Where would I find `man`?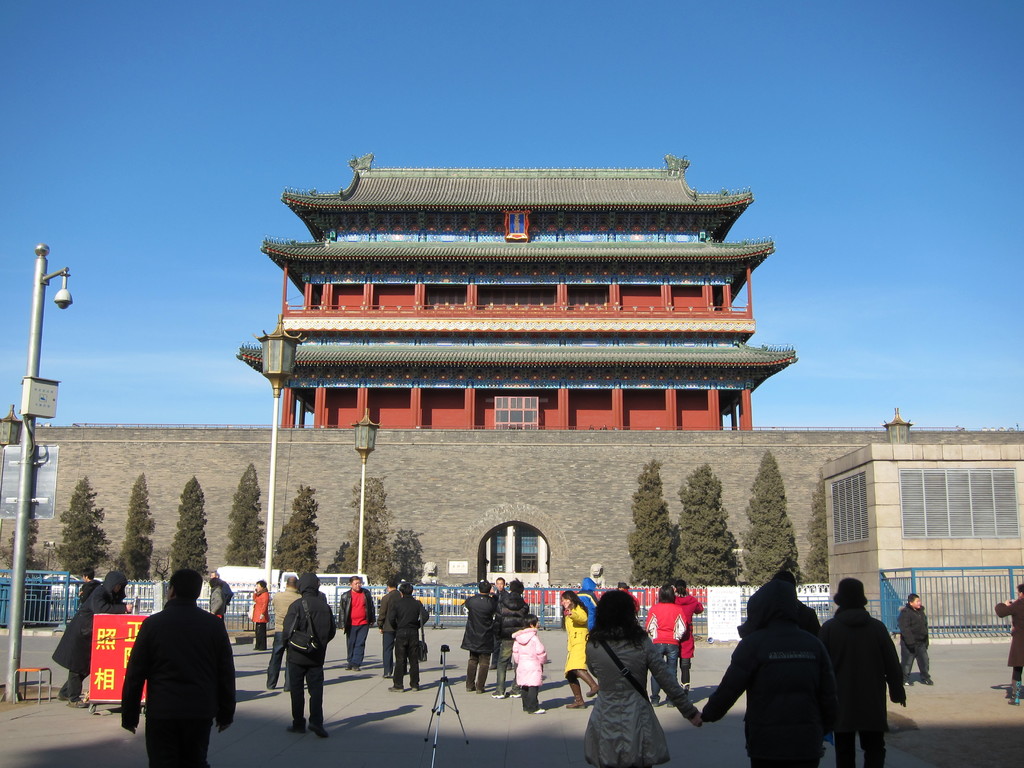
At [left=340, top=576, right=376, bottom=669].
